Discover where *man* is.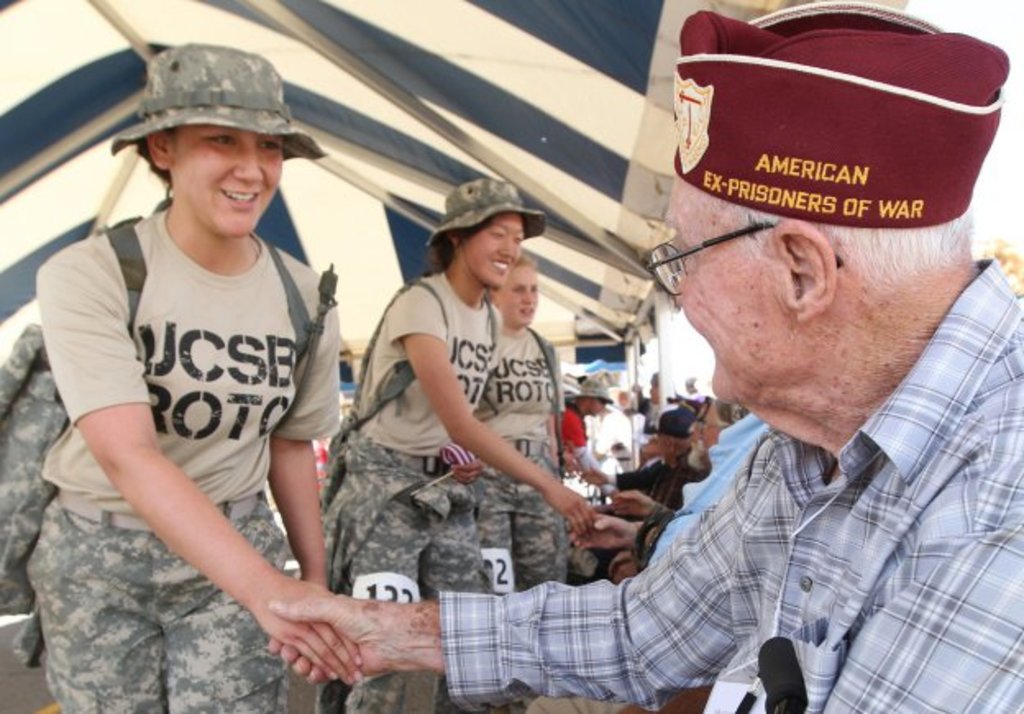
Discovered at 336, 138, 1013, 703.
